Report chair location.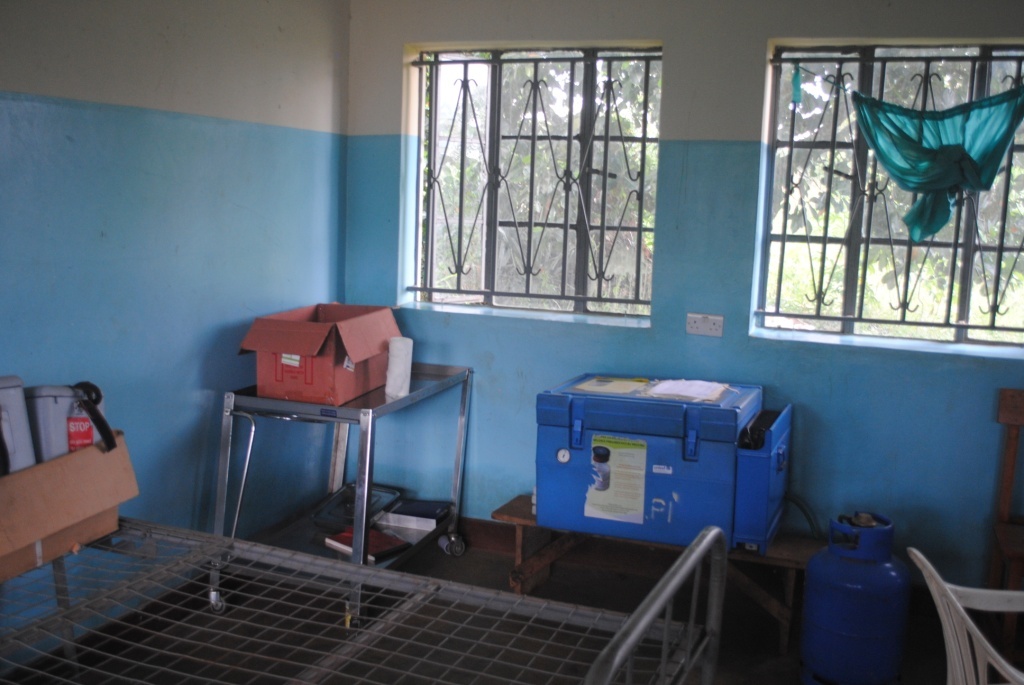
Report: box(903, 545, 1023, 684).
